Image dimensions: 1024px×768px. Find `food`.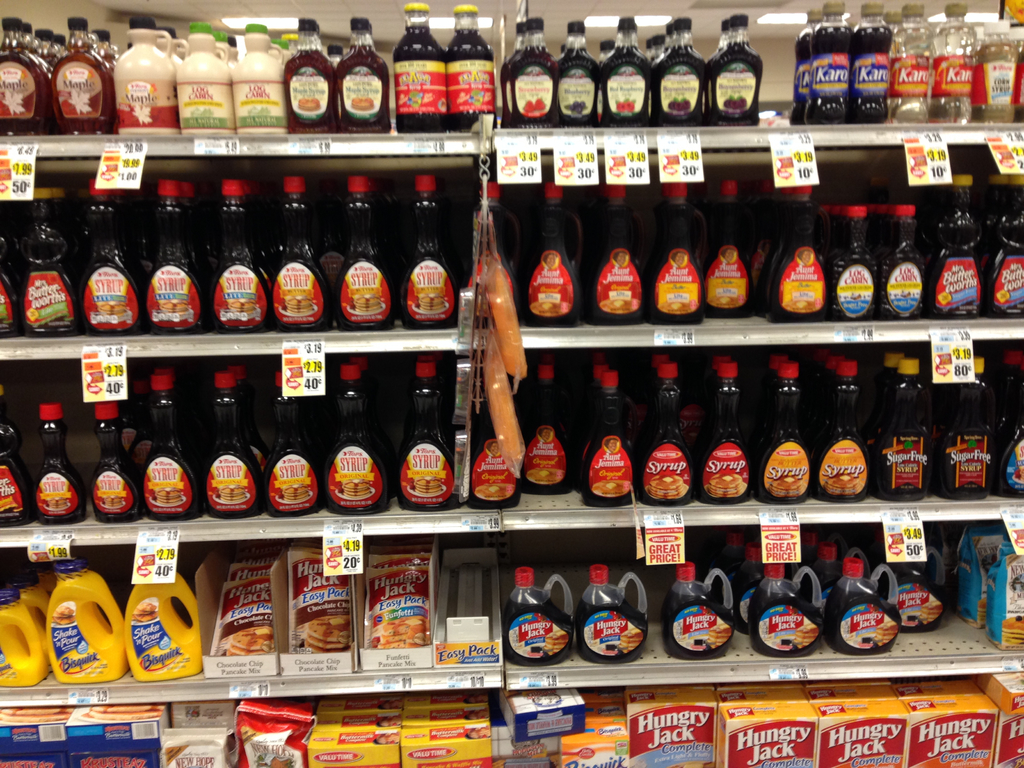
box=[650, 477, 684, 500].
